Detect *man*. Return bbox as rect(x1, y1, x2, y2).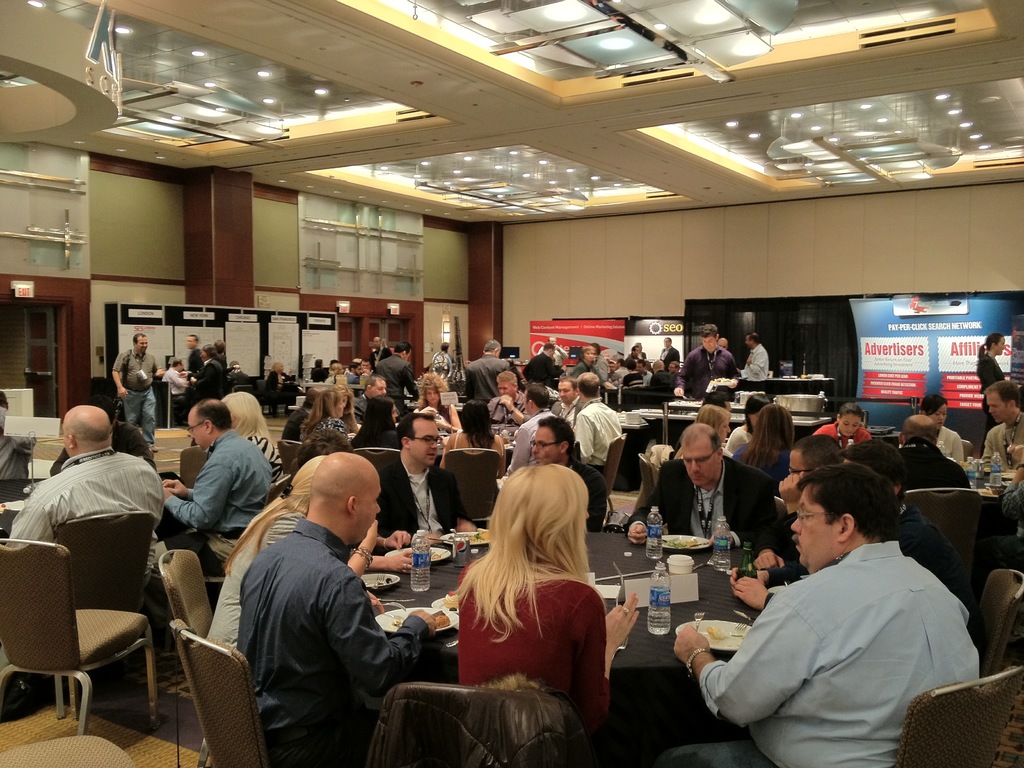
rect(619, 423, 781, 550).
